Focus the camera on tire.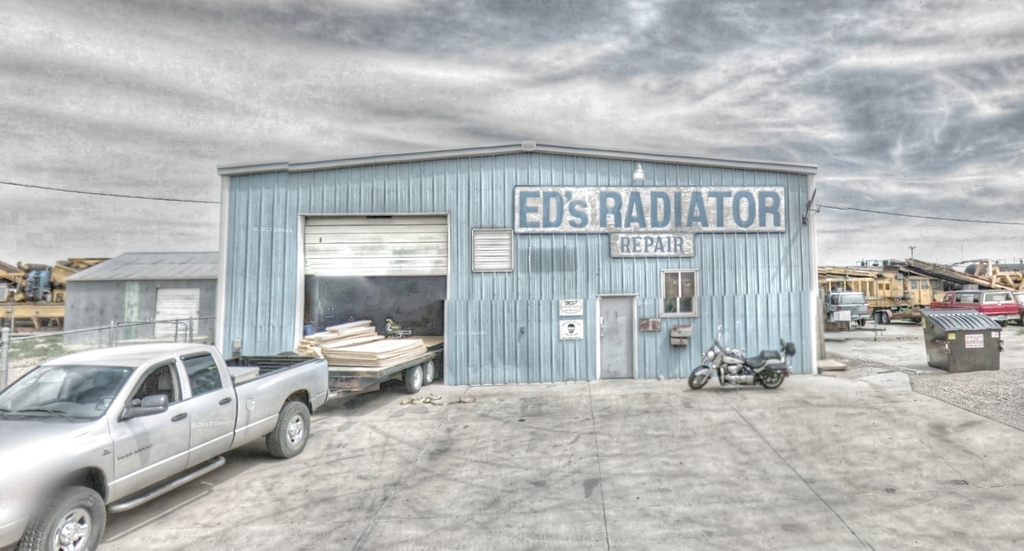
Focus region: x1=266, y1=403, x2=311, y2=459.
